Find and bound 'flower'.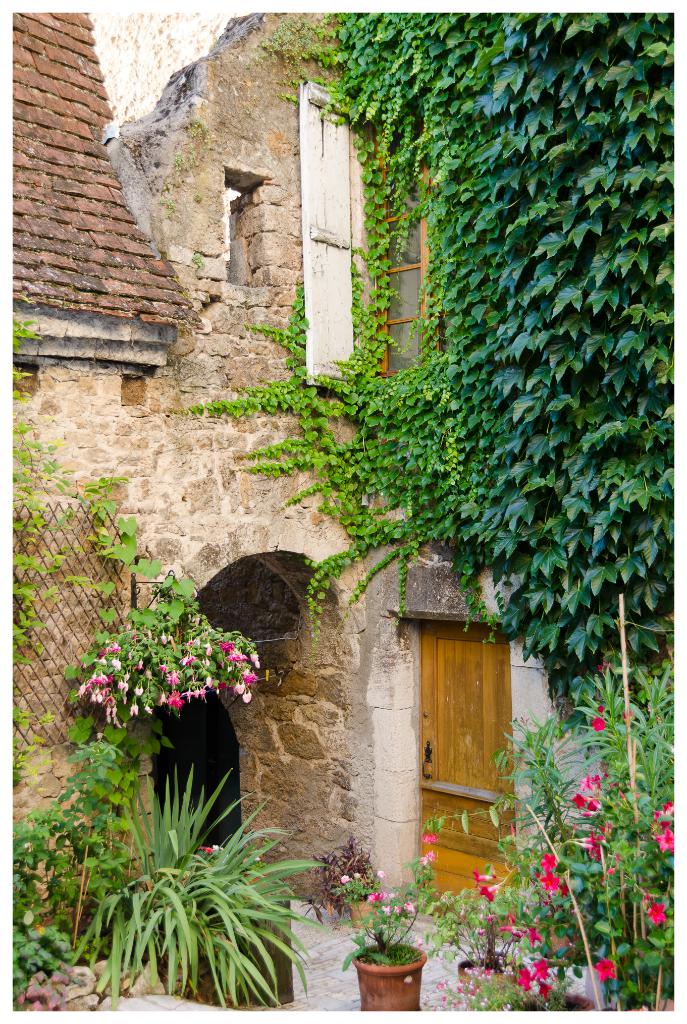
Bound: (left=597, top=865, right=617, bottom=886).
